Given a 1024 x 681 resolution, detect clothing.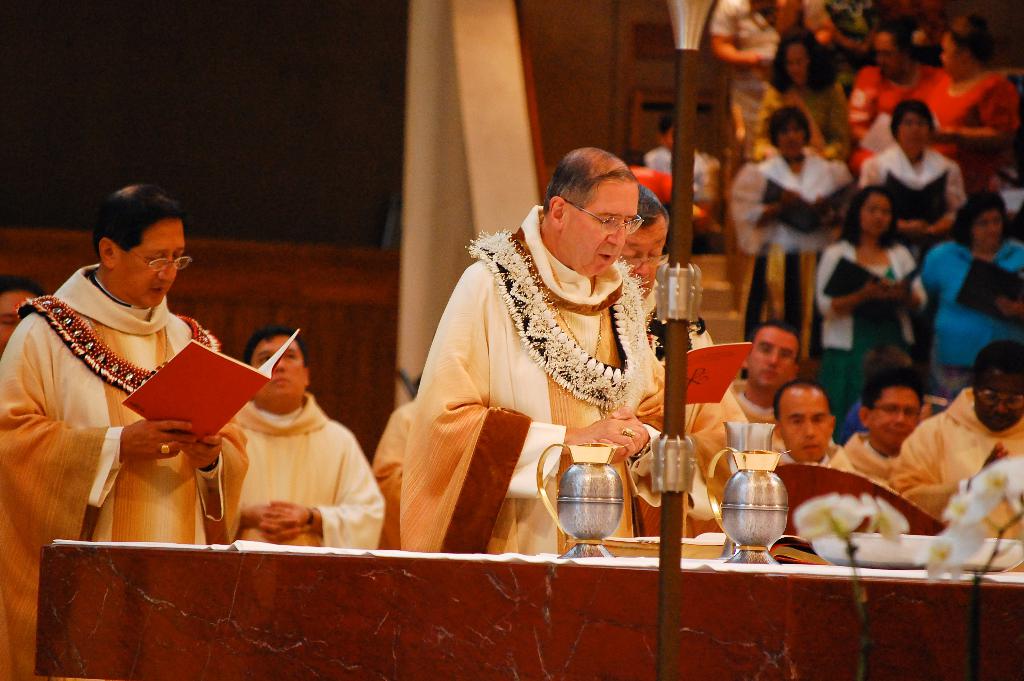
{"left": 815, "top": 240, "right": 926, "bottom": 445}.
